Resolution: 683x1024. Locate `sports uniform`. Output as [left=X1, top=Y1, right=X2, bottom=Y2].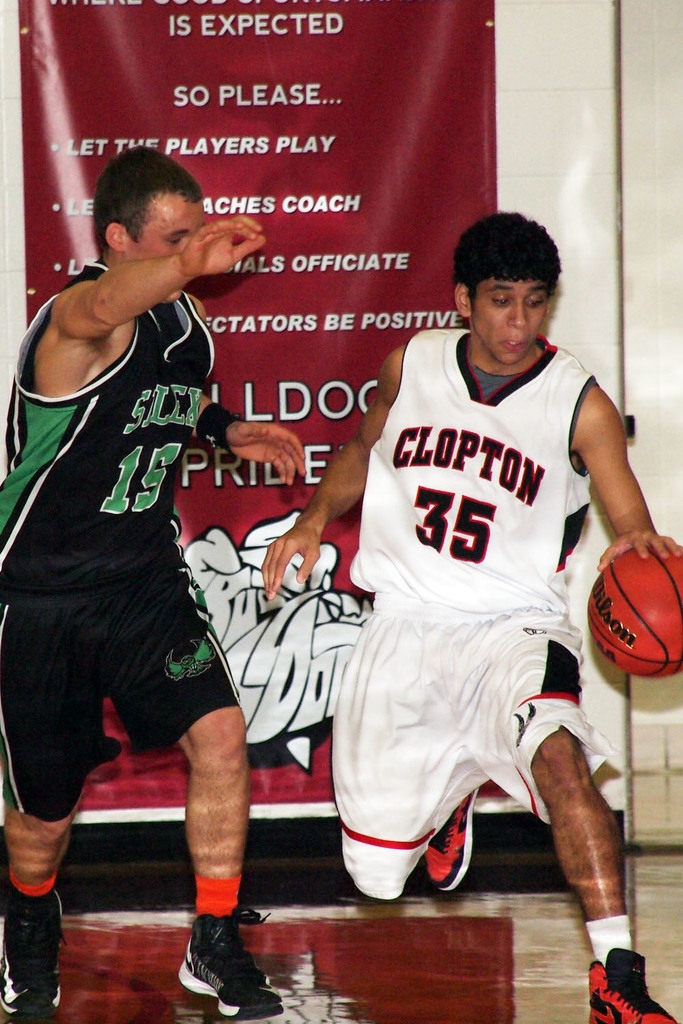
[left=329, top=322, right=675, bottom=1023].
